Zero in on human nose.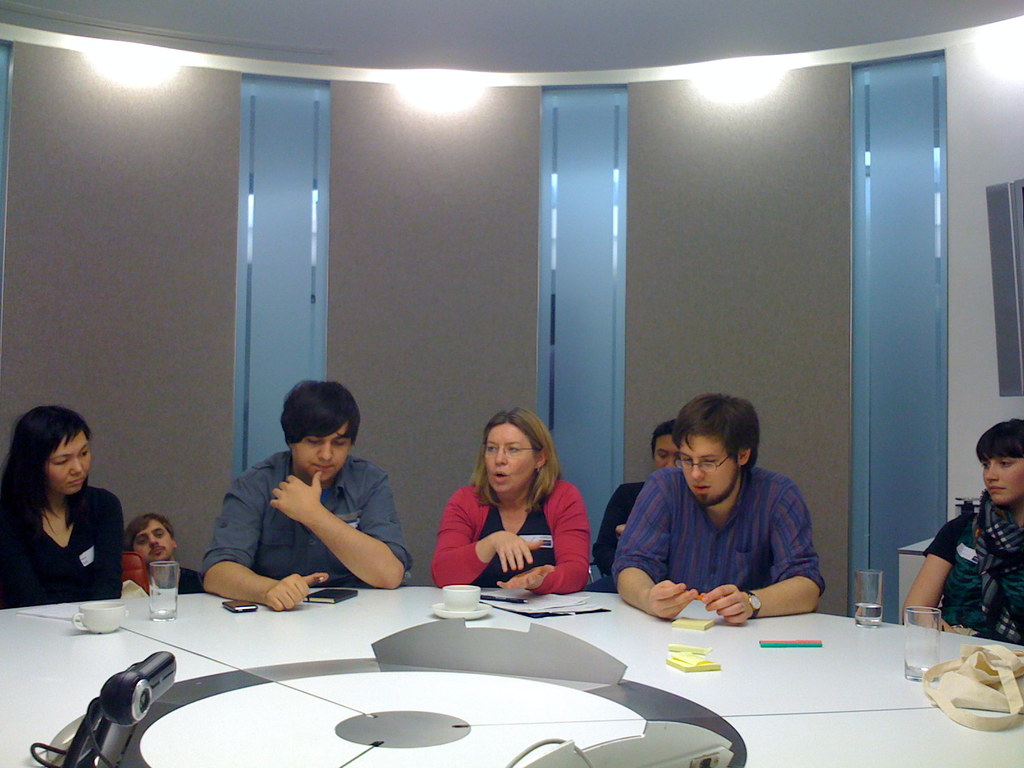
Zeroed in: pyautogui.locateOnScreen(494, 448, 505, 468).
